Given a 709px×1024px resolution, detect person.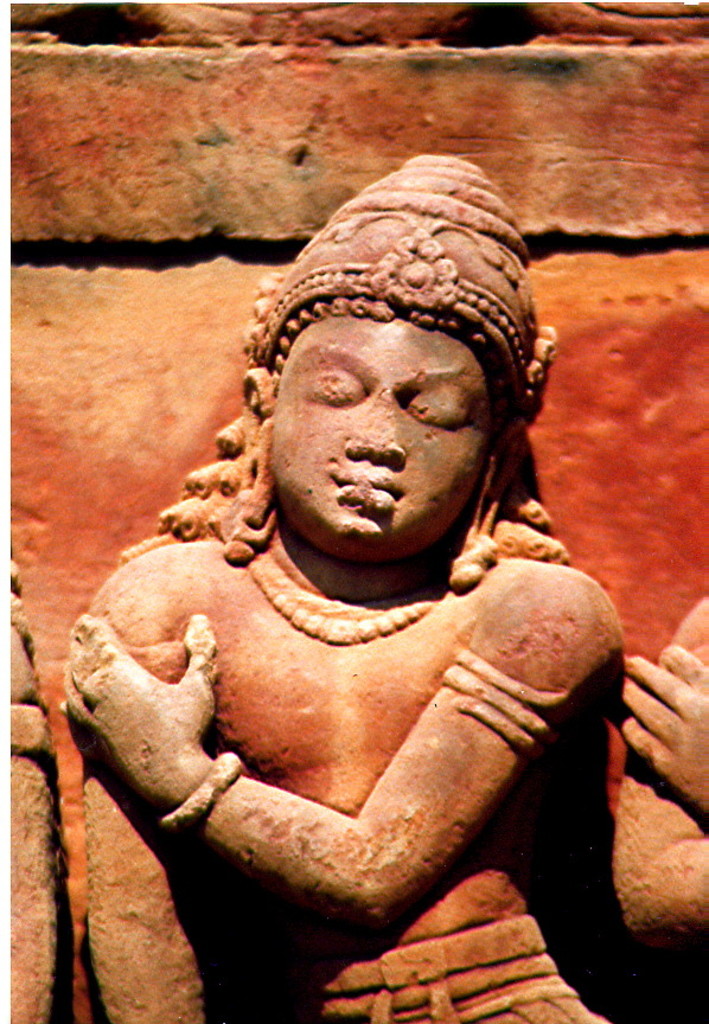
bbox=(56, 156, 620, 1023).
